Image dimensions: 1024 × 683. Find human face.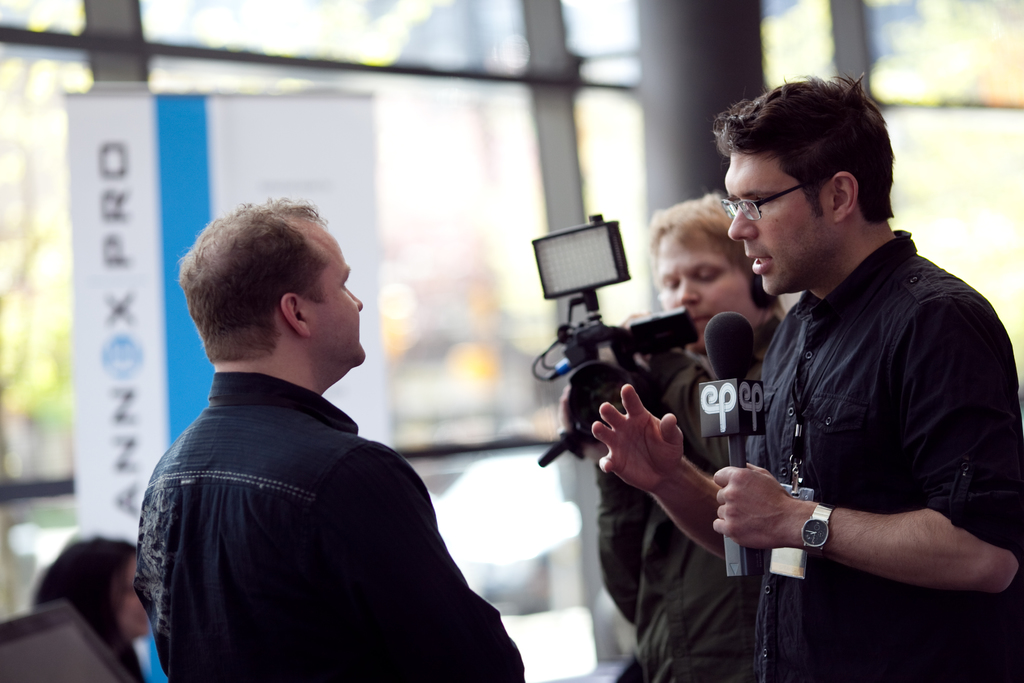
BBox(663, 240, 761, 353).
